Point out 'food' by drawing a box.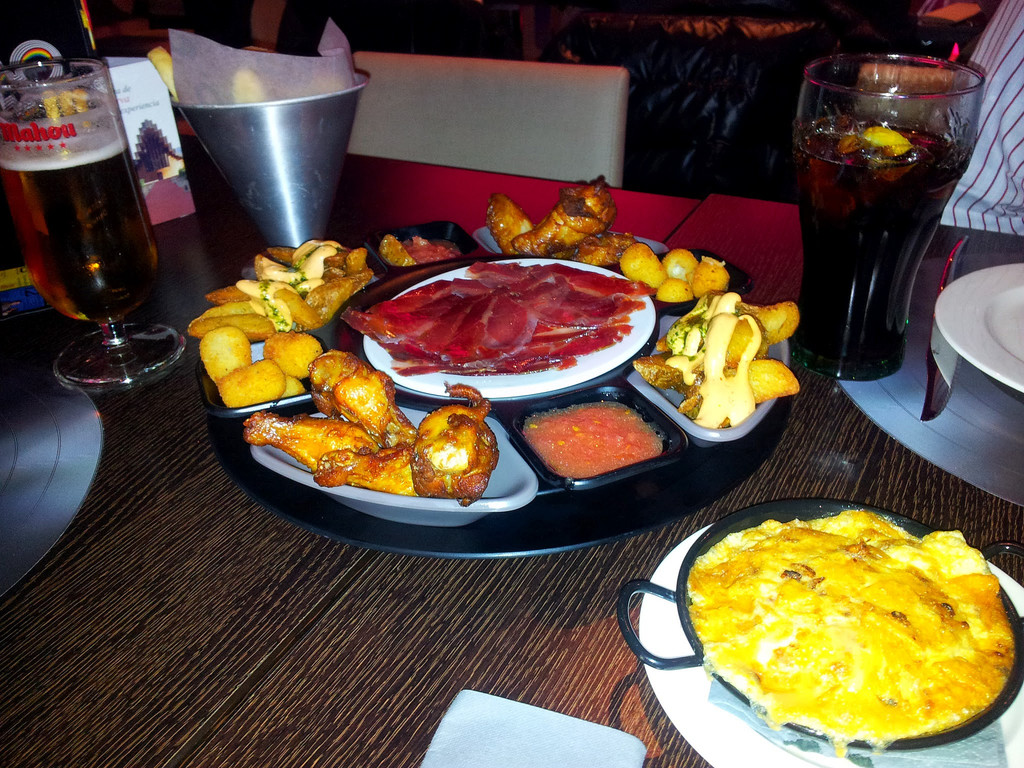
330:256:662:381.
